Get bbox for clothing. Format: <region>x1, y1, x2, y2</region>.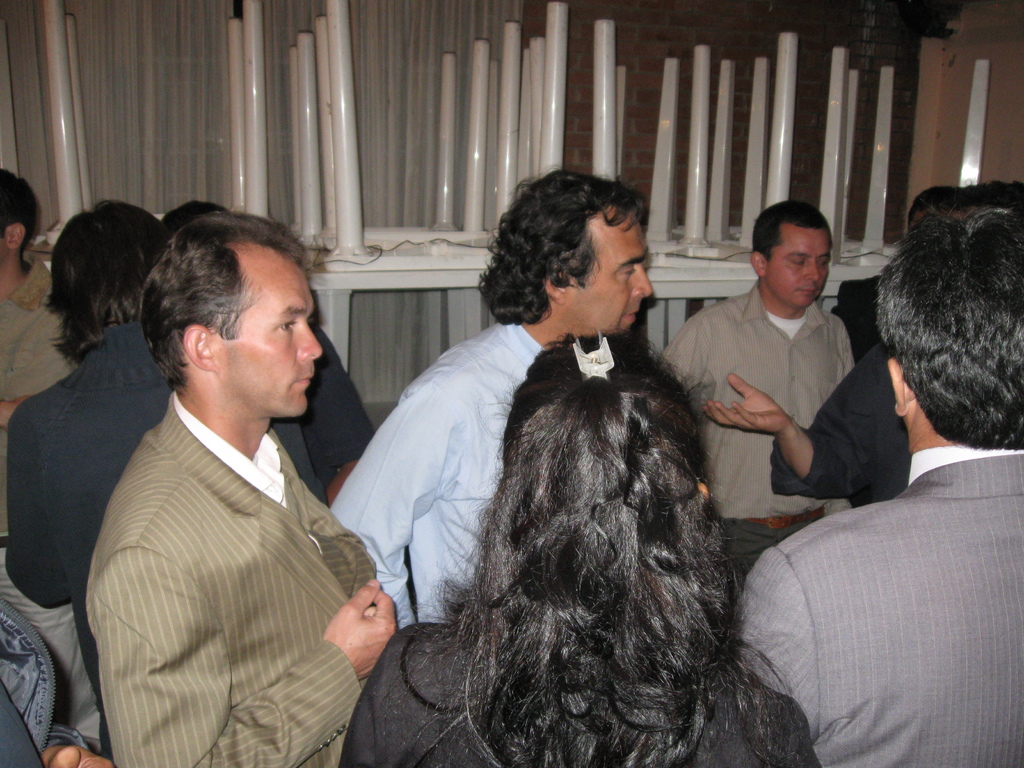
<region>326, 317, 543, 641</region>.
